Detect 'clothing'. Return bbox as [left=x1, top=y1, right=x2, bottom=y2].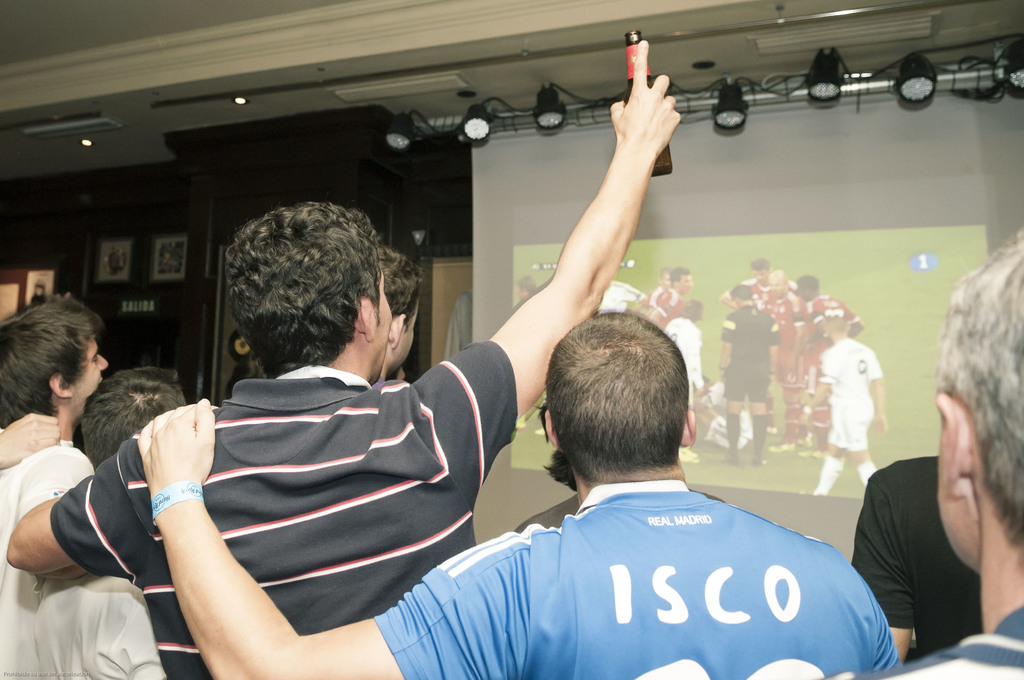
[left=406, top=436, right=910, bottom=668].
